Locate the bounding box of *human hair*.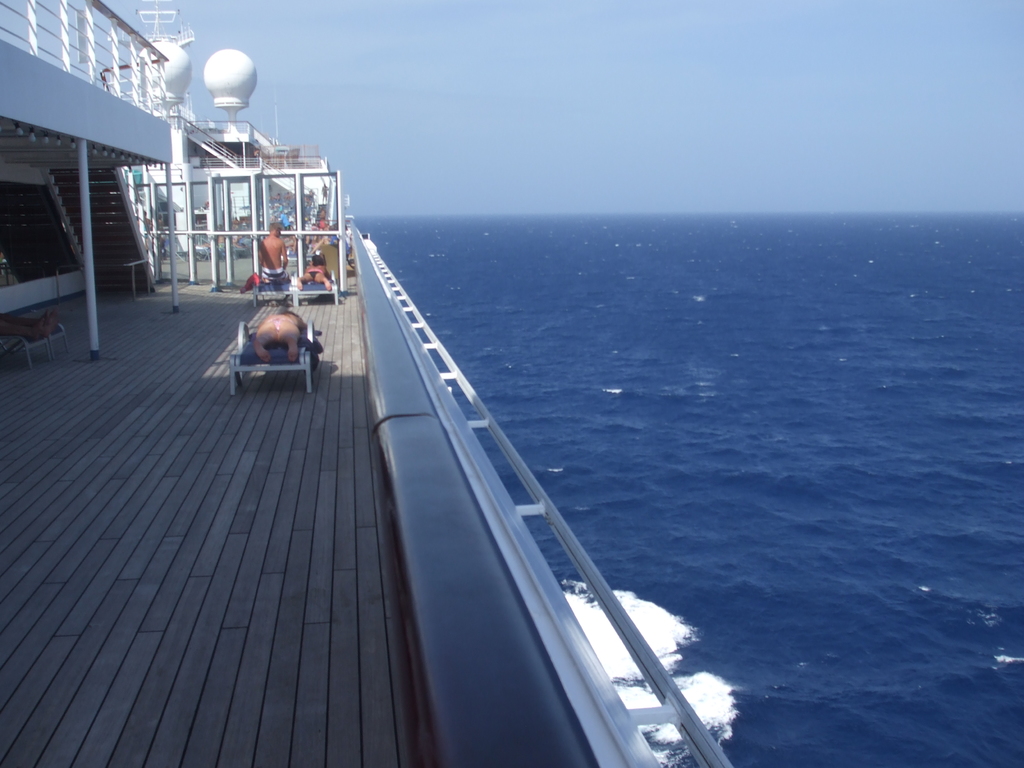
Bounding box: locate(269, 222, 278, 232).
